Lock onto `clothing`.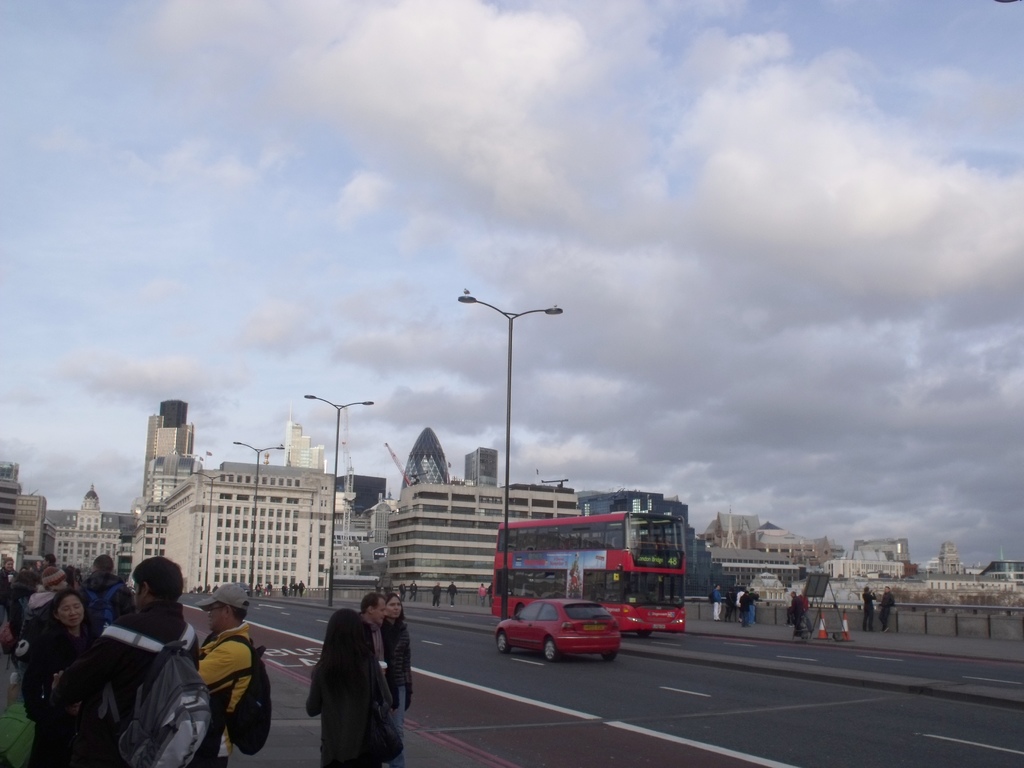
Locked: 431/585/444/602.
